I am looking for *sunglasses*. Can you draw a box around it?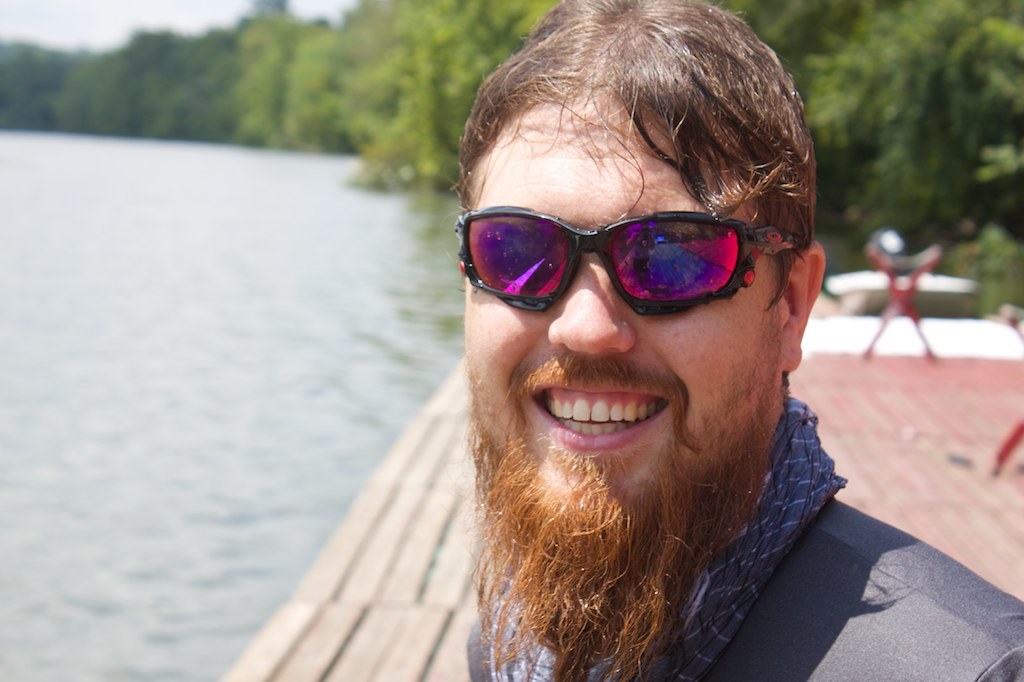
Sure, the bounding box is rect(457, 203, 813, 309).
